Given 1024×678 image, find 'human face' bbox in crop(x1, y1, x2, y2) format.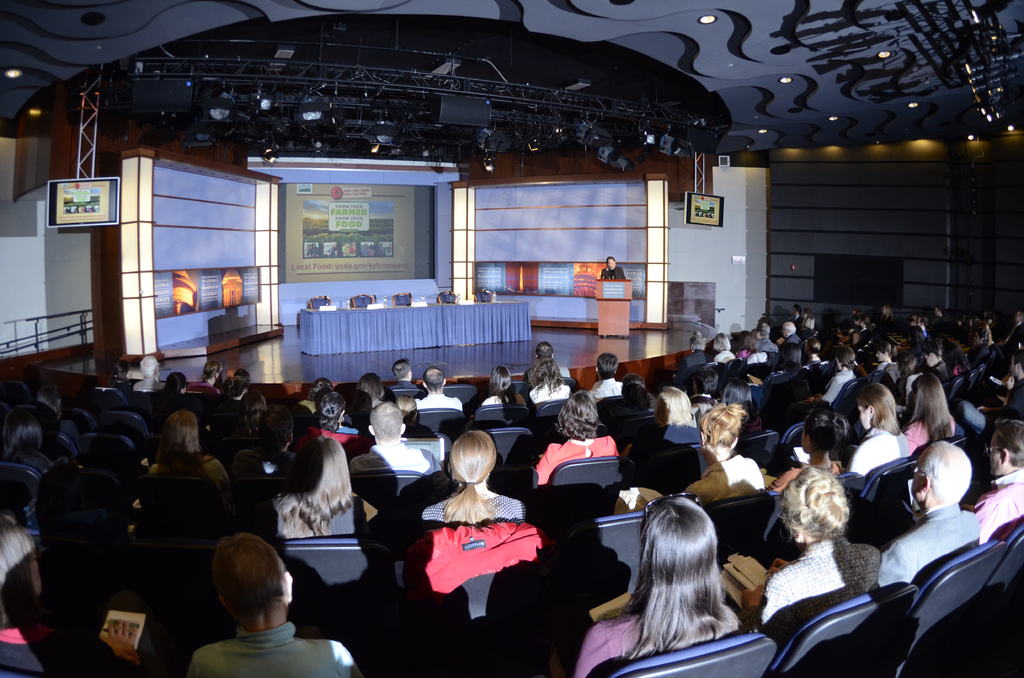
crop(989, 432, 1000, 476).
